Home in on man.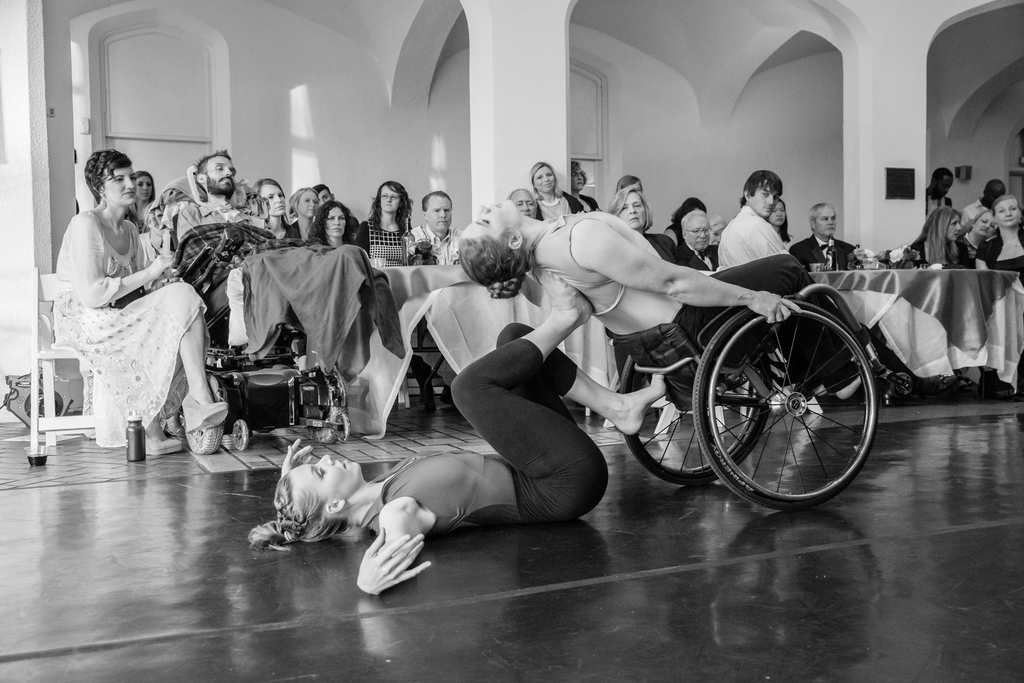
Homed in at x1=715 y1=167 x2=794 y2=265.
